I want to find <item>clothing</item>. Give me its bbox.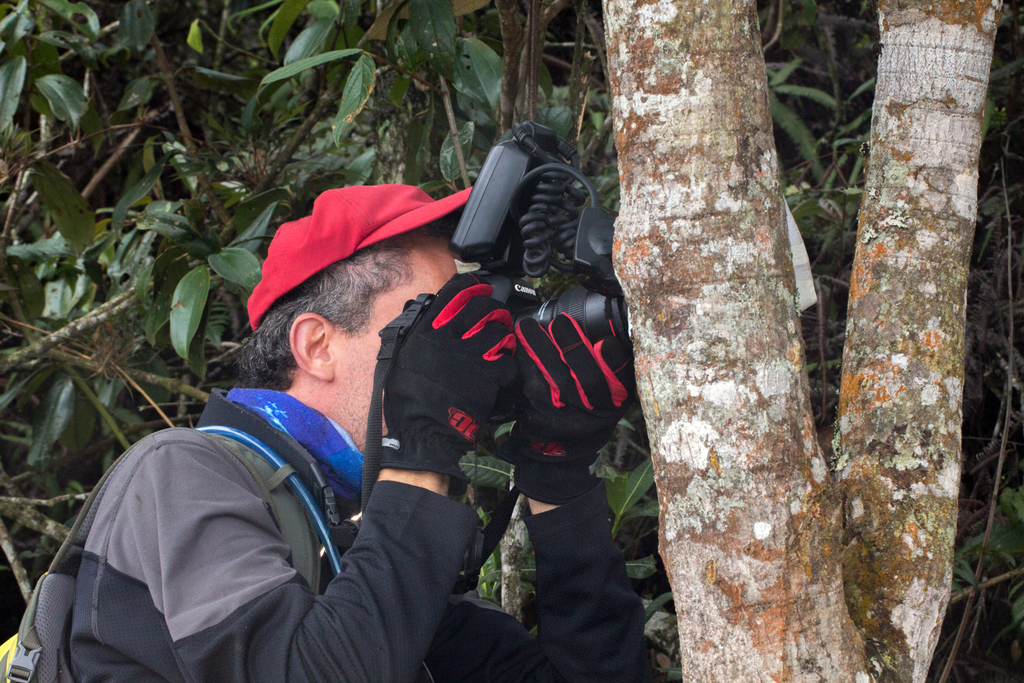
40, 334, 483, 682.
